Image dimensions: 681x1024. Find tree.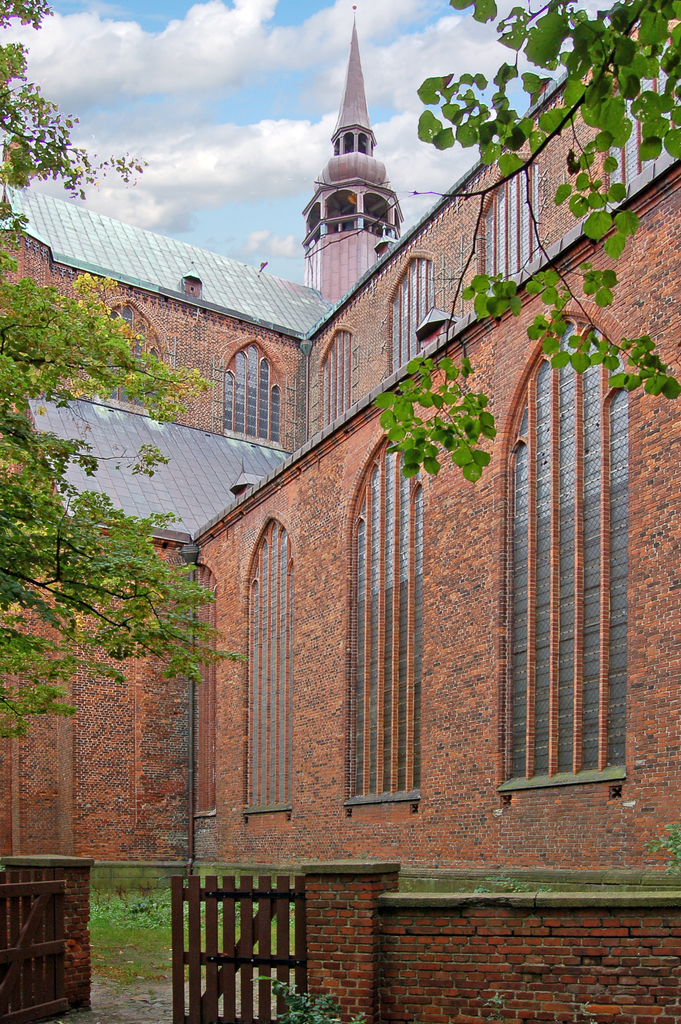
l=368, t=0, r=680, b=479.
